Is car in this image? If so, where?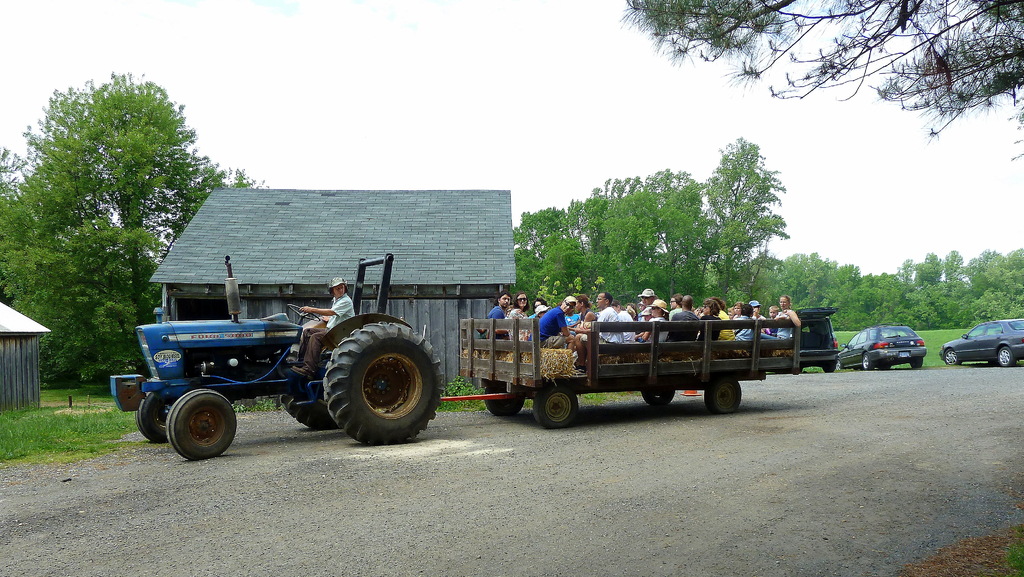
Yes, at <box>951,311,1018,373</box>.
